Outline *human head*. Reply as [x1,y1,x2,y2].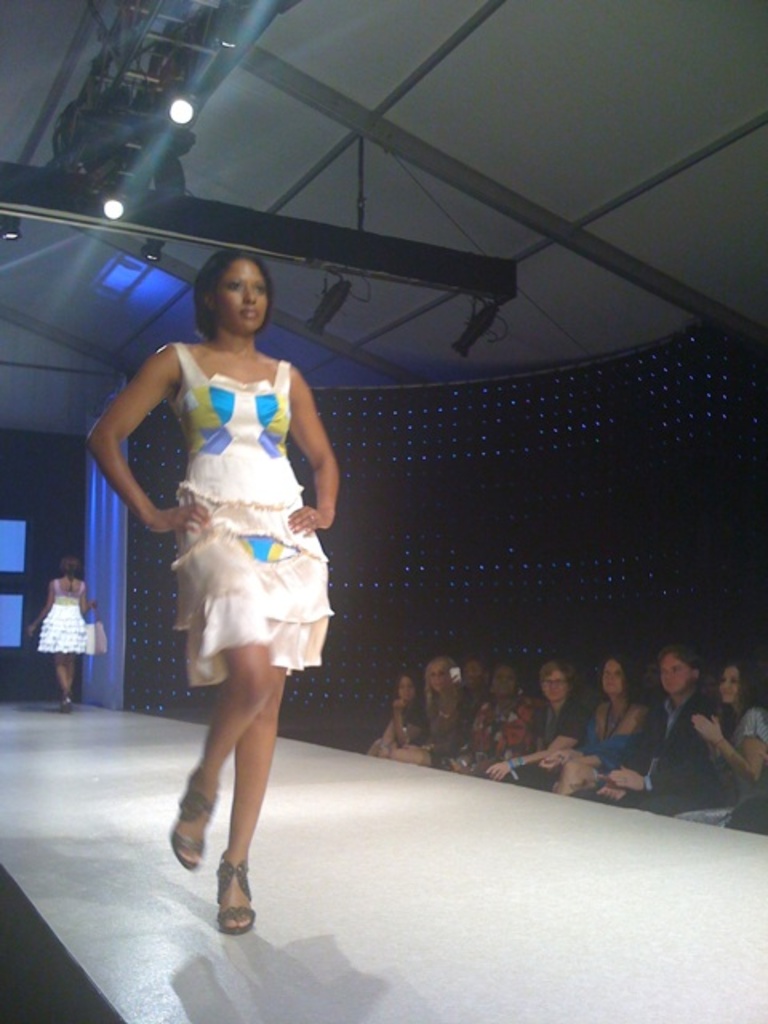
[538,664,574,712].
